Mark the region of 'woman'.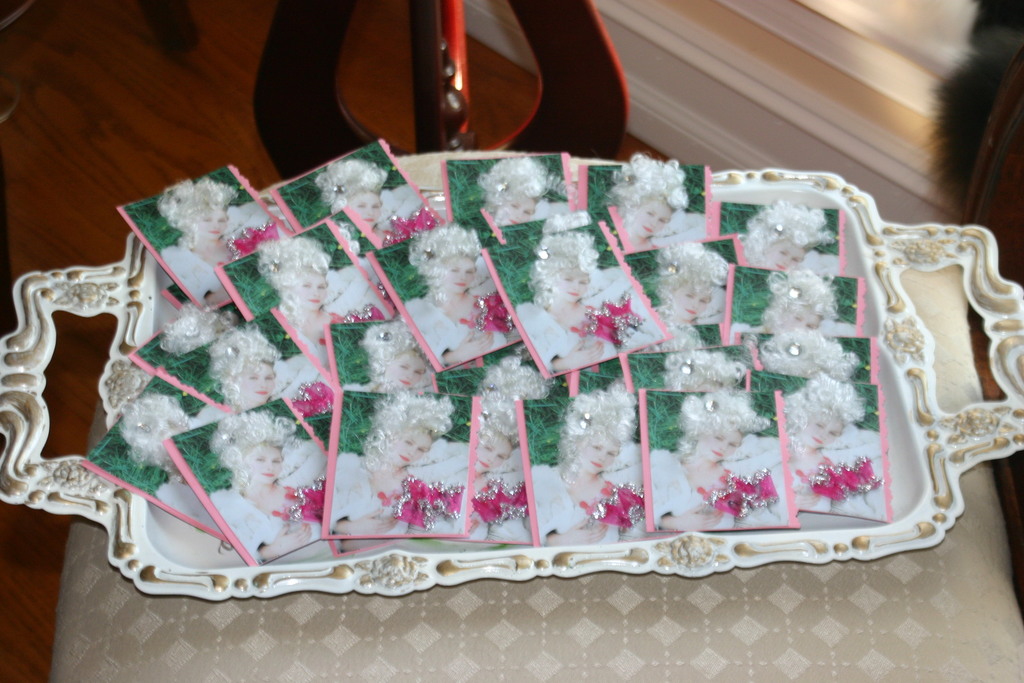
Region: <region>780, 375, 881, 516</region>.
